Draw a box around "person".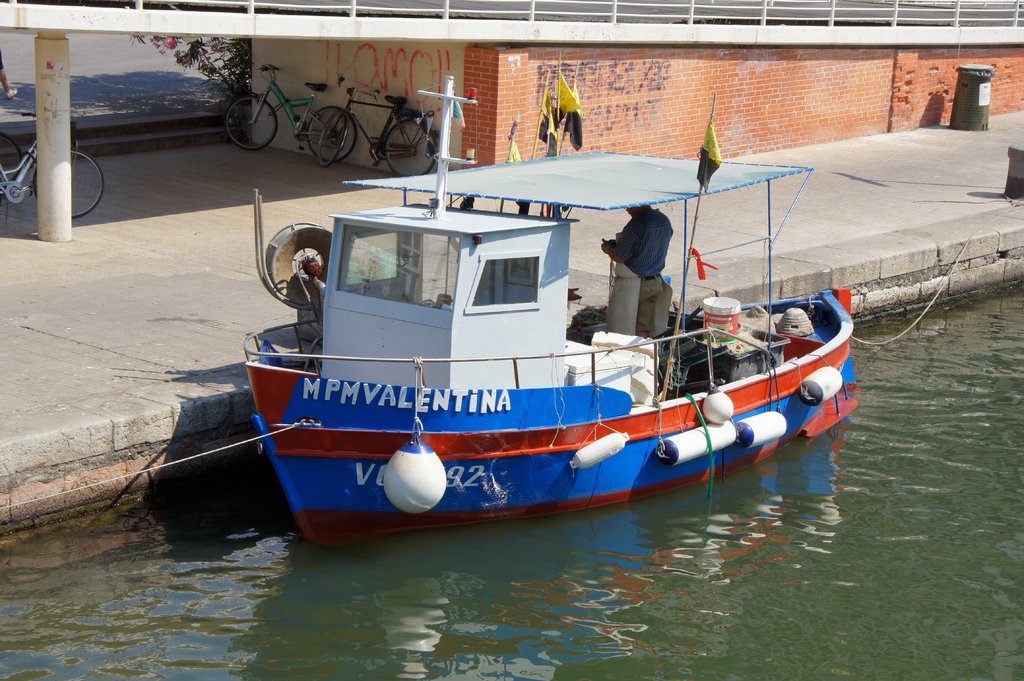
<region>0, 51, 15, 101</region>.
